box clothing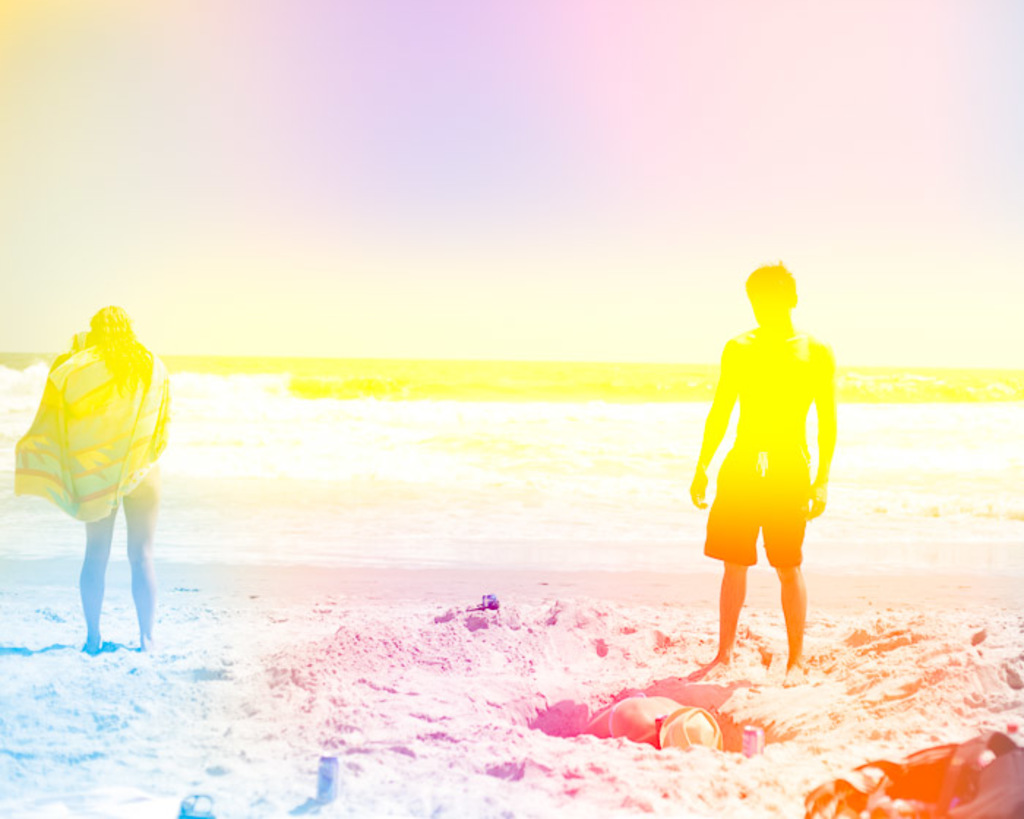
704:332:799:565
